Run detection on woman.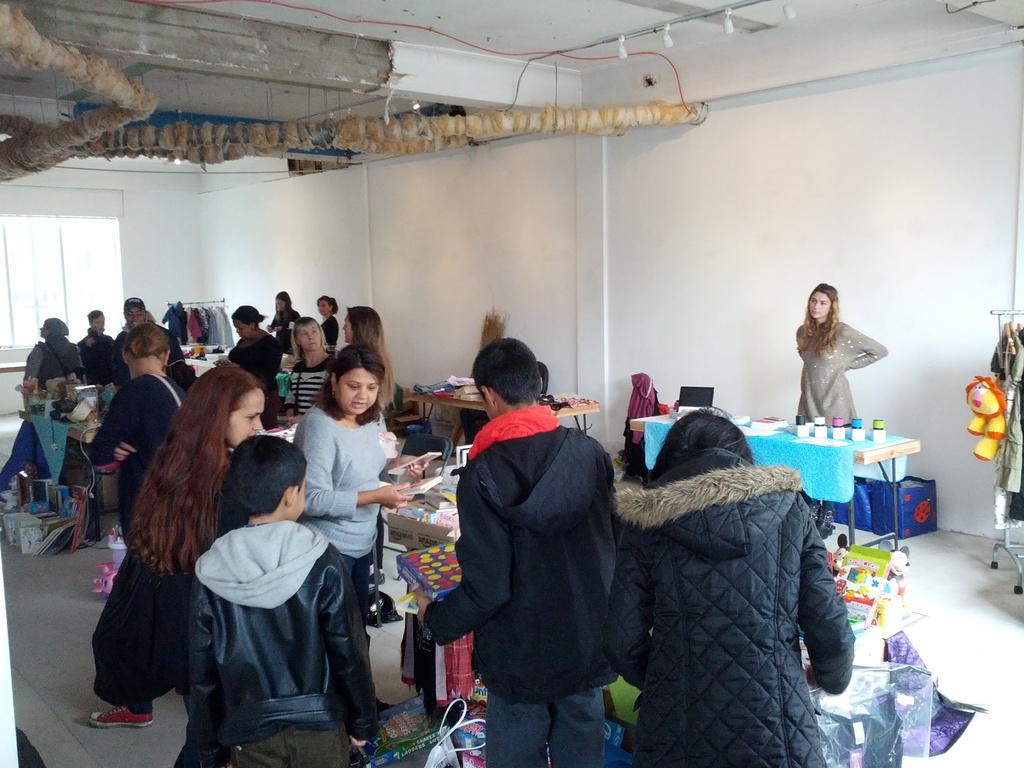
Result: bbox(127, 362, 269, 717).
